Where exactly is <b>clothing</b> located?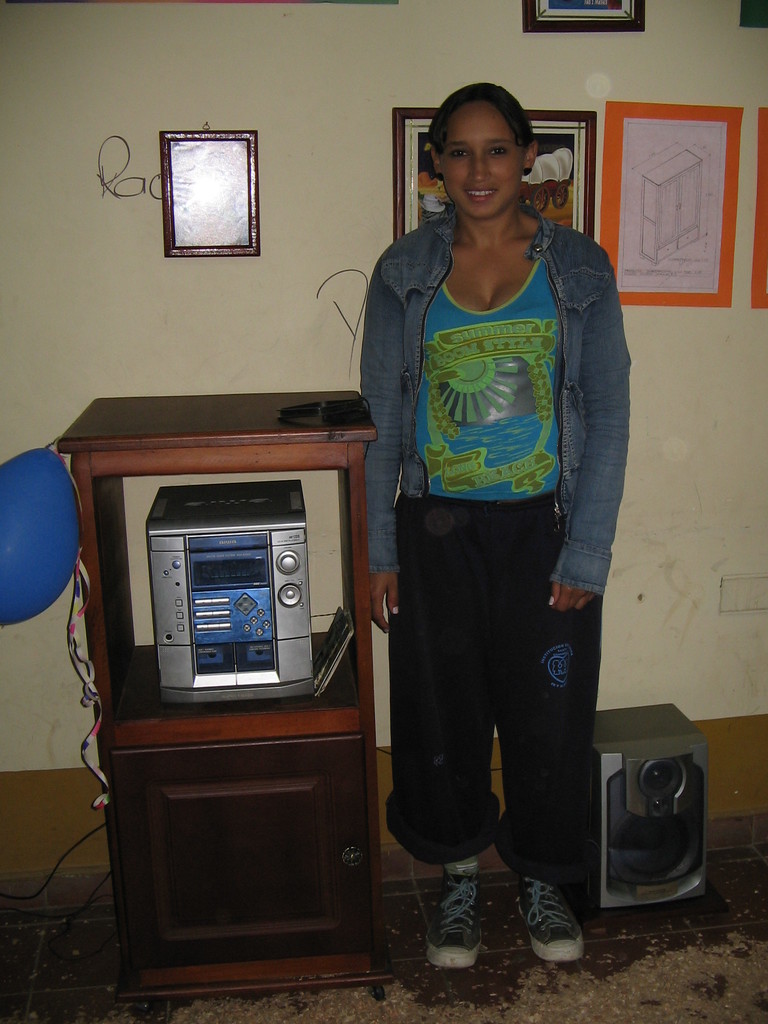
Its bounding box is detection(356, 204, 647, 874).
